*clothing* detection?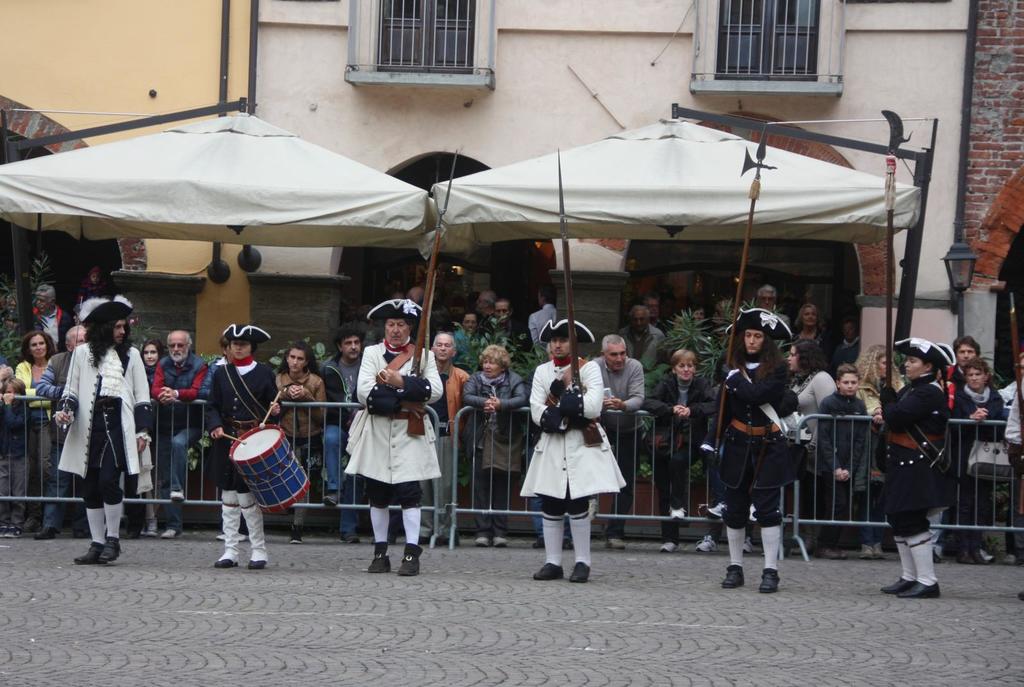
808/388/864/535
